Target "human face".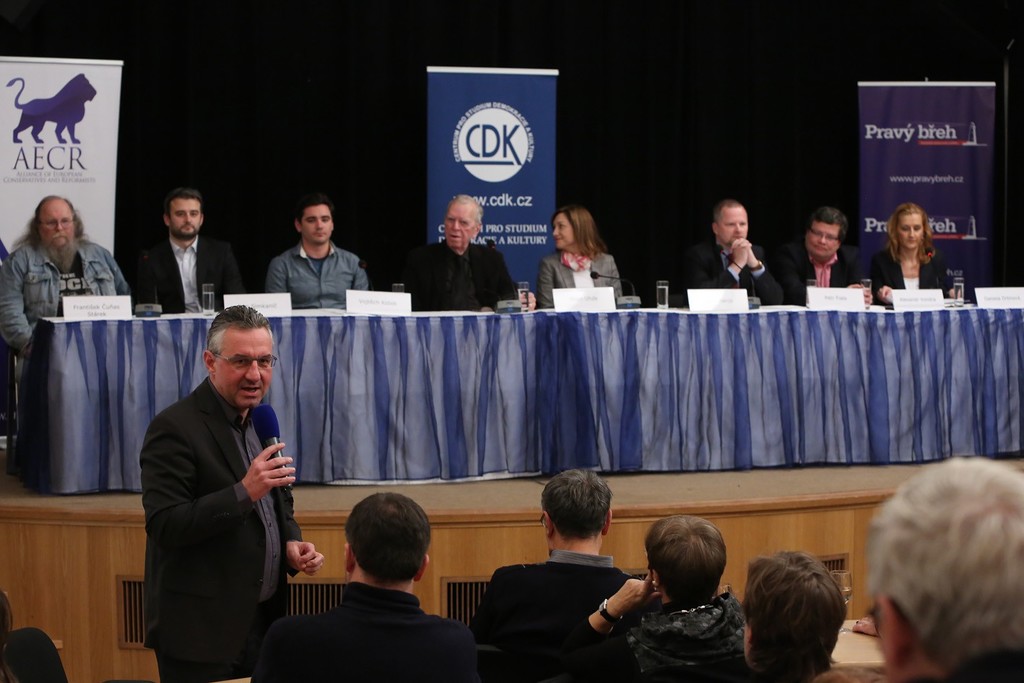
Target region: box=[550, 213, 576, 247].
